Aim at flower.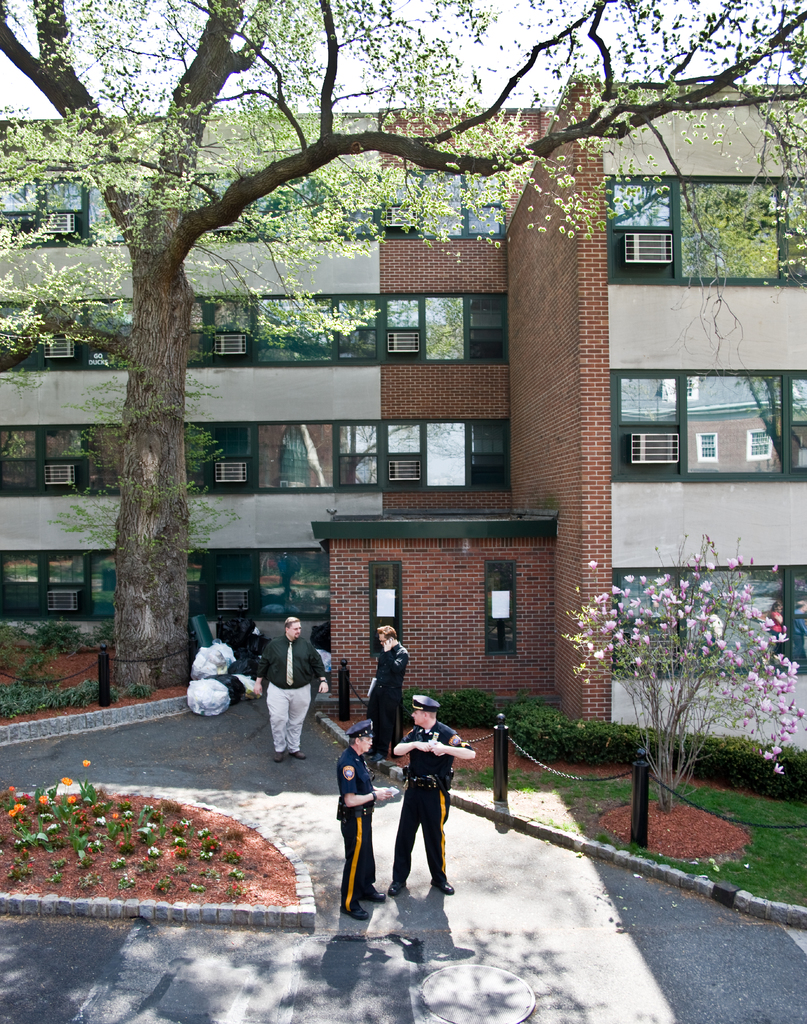
Aimed at 54, 776, 71, 786.
